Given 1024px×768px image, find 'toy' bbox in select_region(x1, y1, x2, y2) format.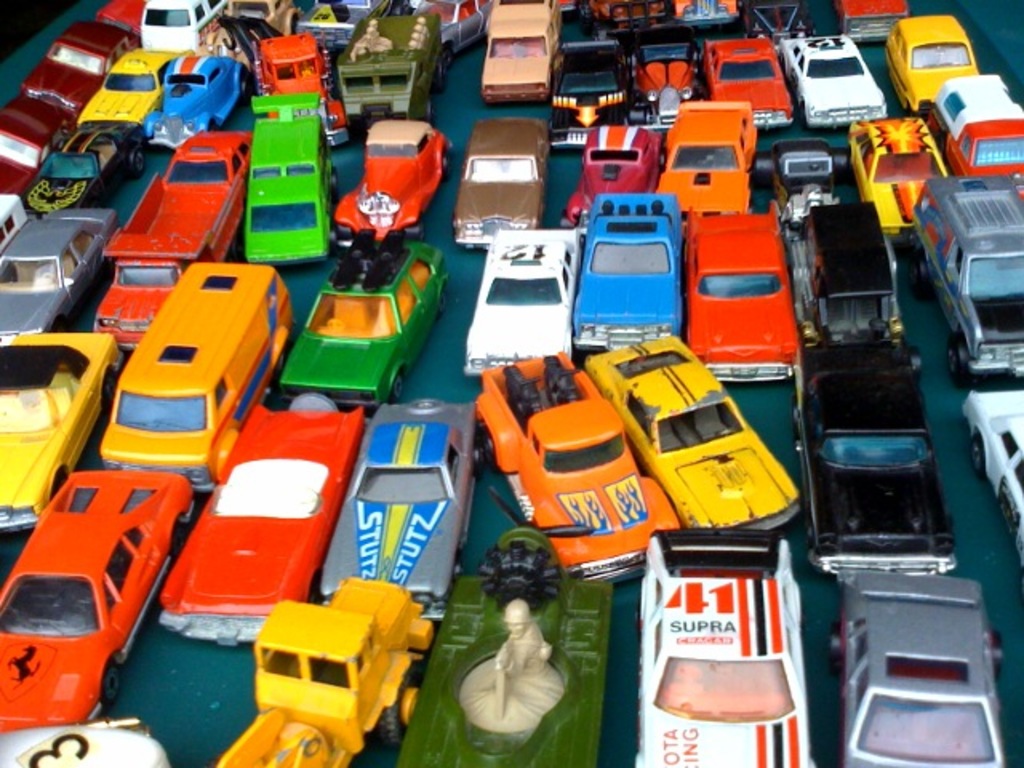
select_region(14, 118, 142, 229).
